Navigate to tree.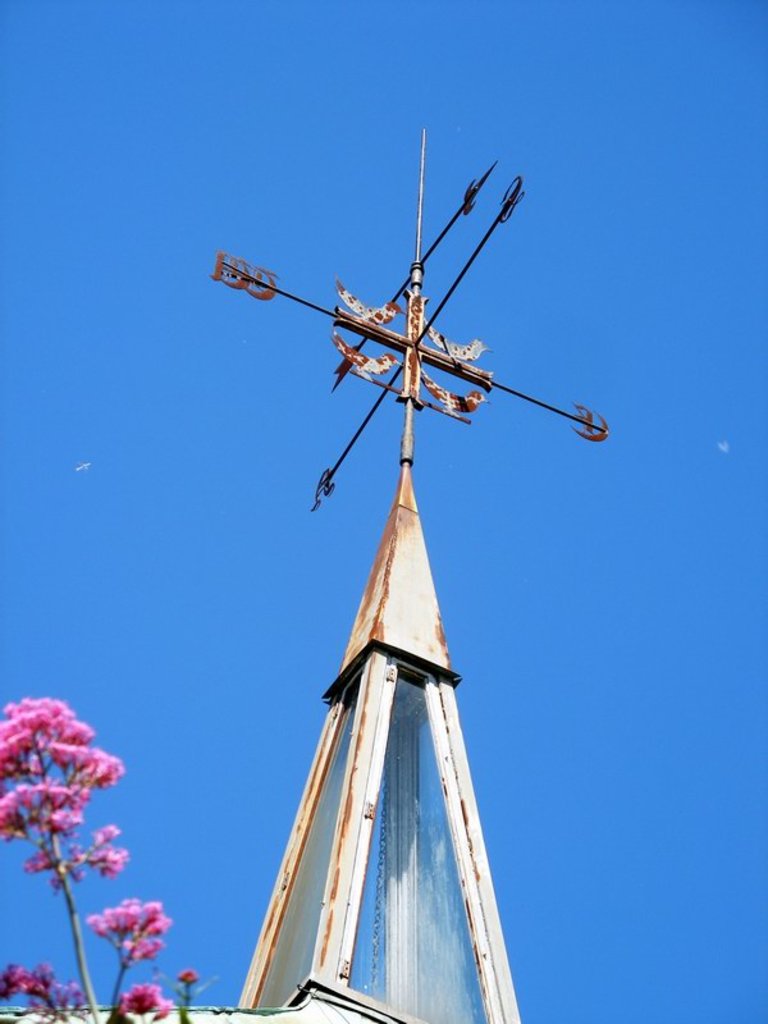
Navigation target: BBox(12, 682, 187, 1016).
